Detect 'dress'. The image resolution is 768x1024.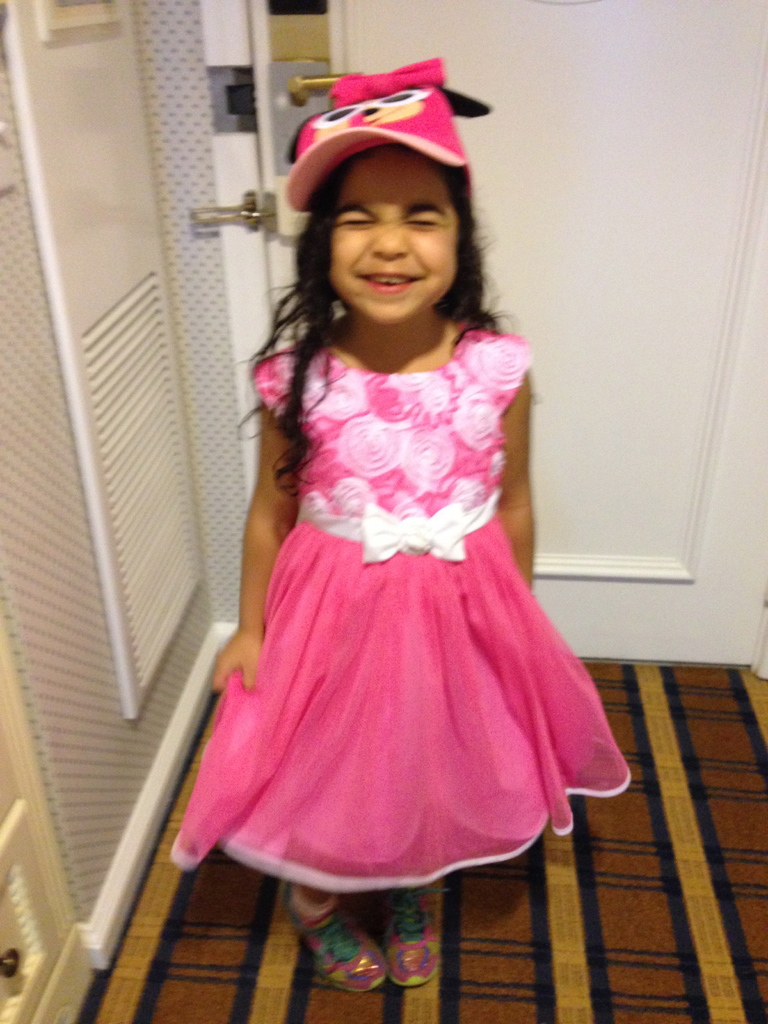
bbox=(172, 316, 635, 892).
